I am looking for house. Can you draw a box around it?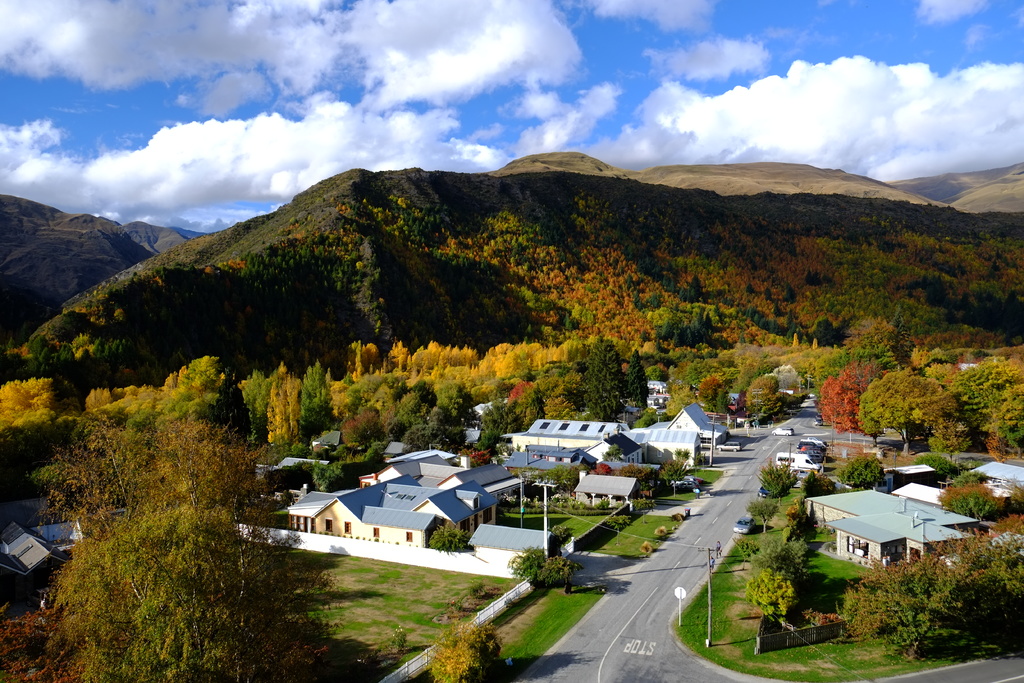
Sure, the bounding box is crop(573, 474, 646, 511).
